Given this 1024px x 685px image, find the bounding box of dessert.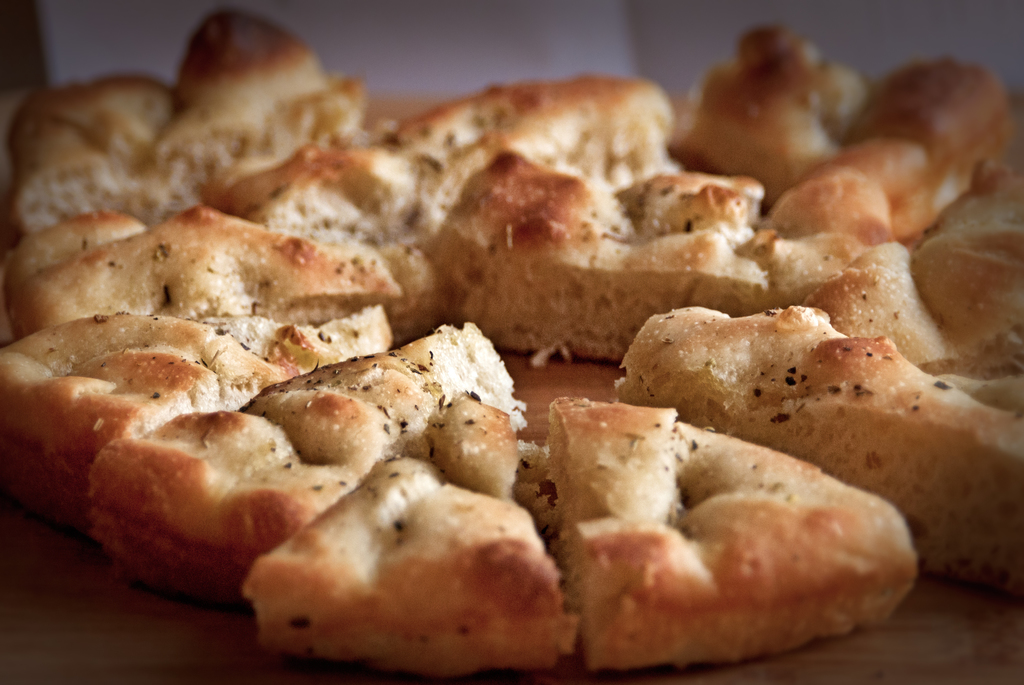
(x1=540, y1=397, x2=907, y2=684).
